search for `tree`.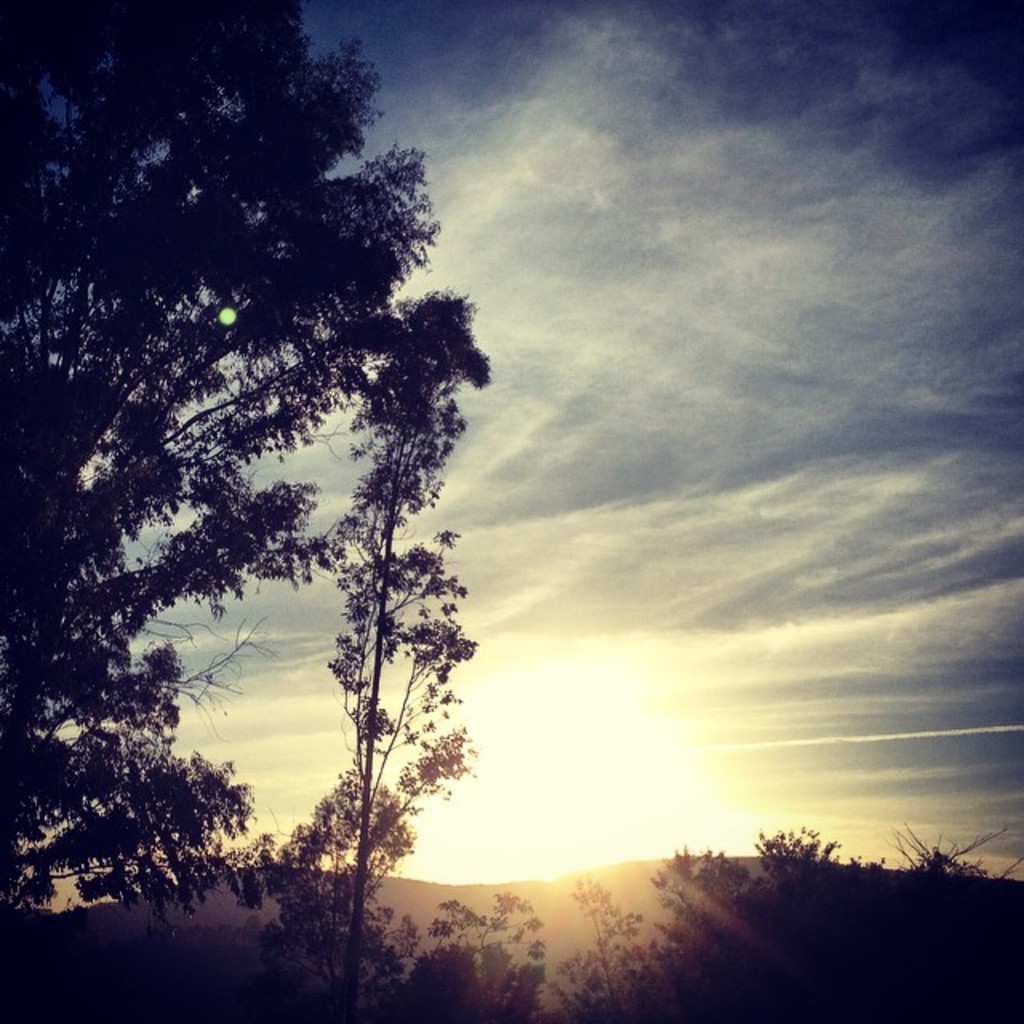
Found at locate(0, 0, 504, 1022).
